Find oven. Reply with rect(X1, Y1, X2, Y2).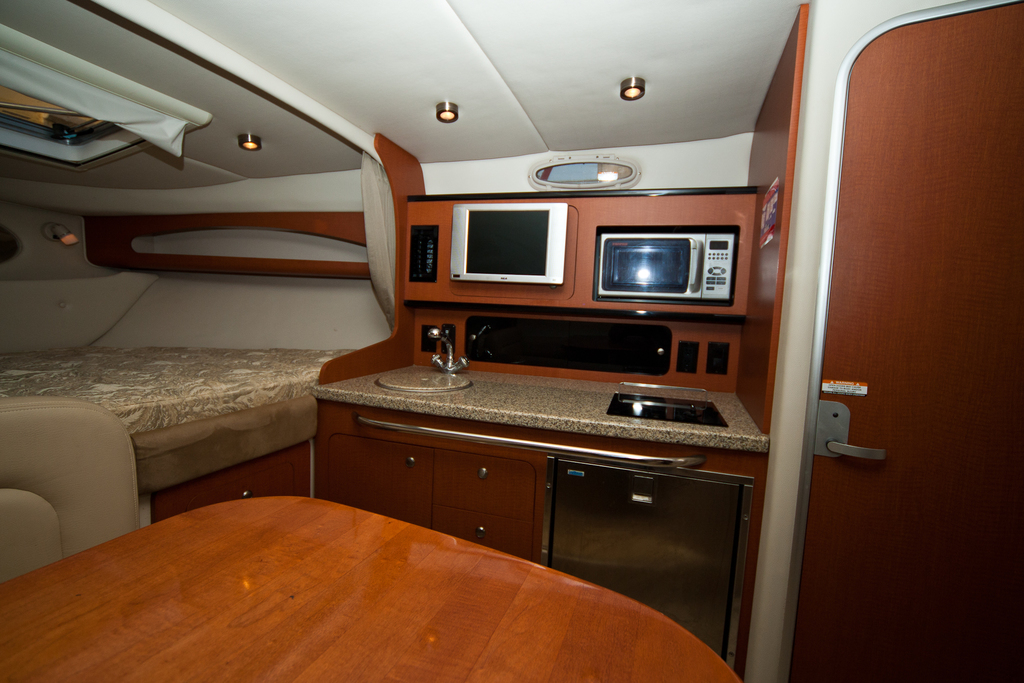
rect(596, 233, 732, 302).
